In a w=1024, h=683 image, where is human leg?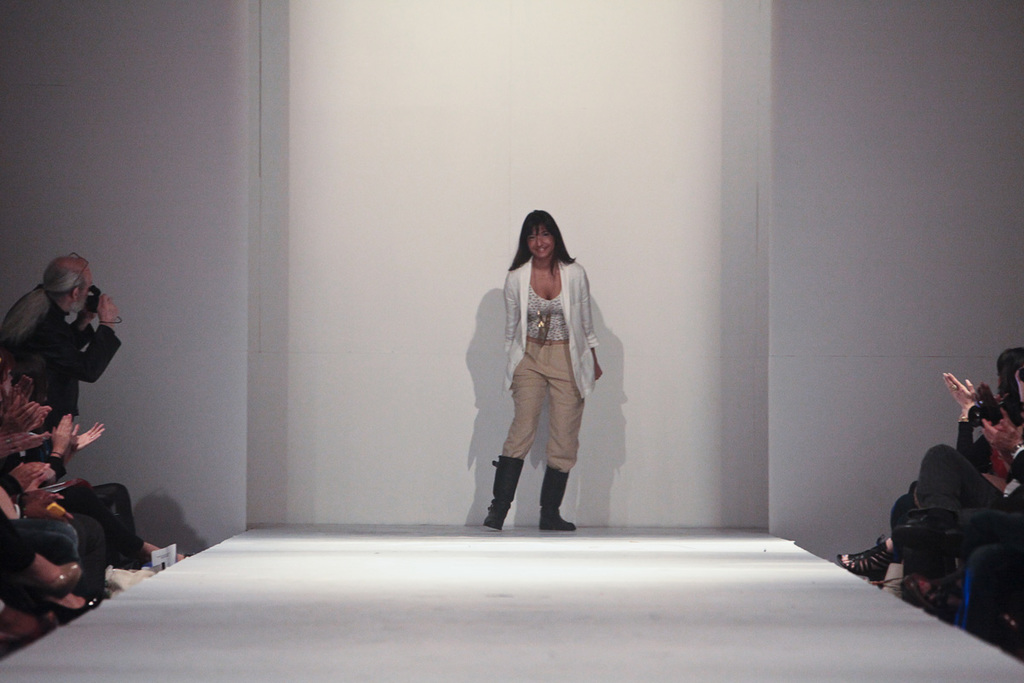
(0,532,80,593).
